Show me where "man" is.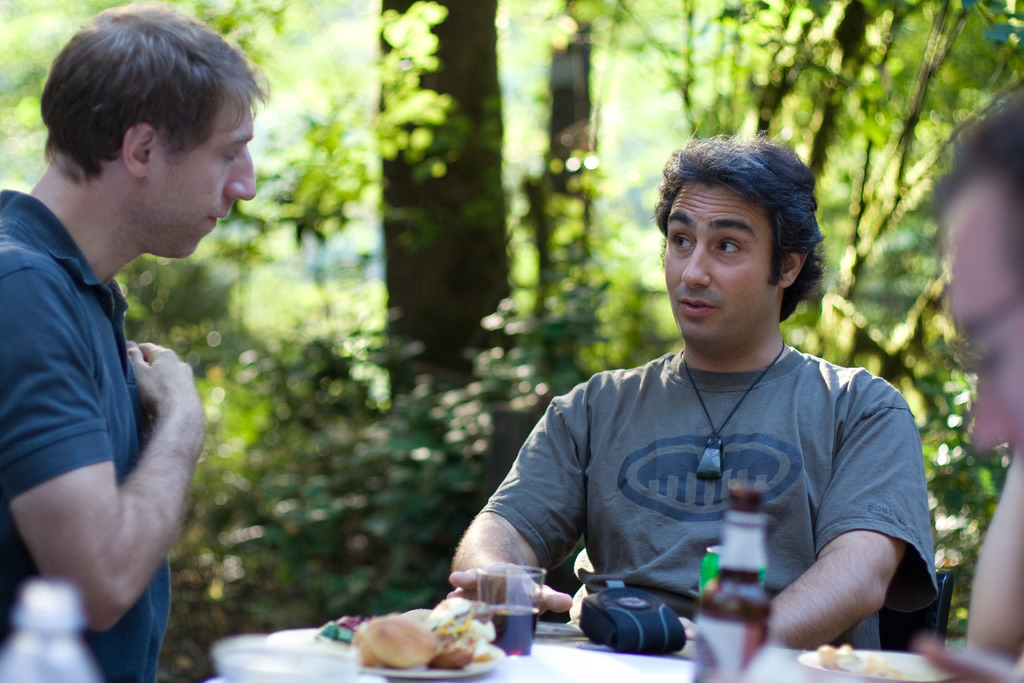
"man" is at 437 128 943 644.
